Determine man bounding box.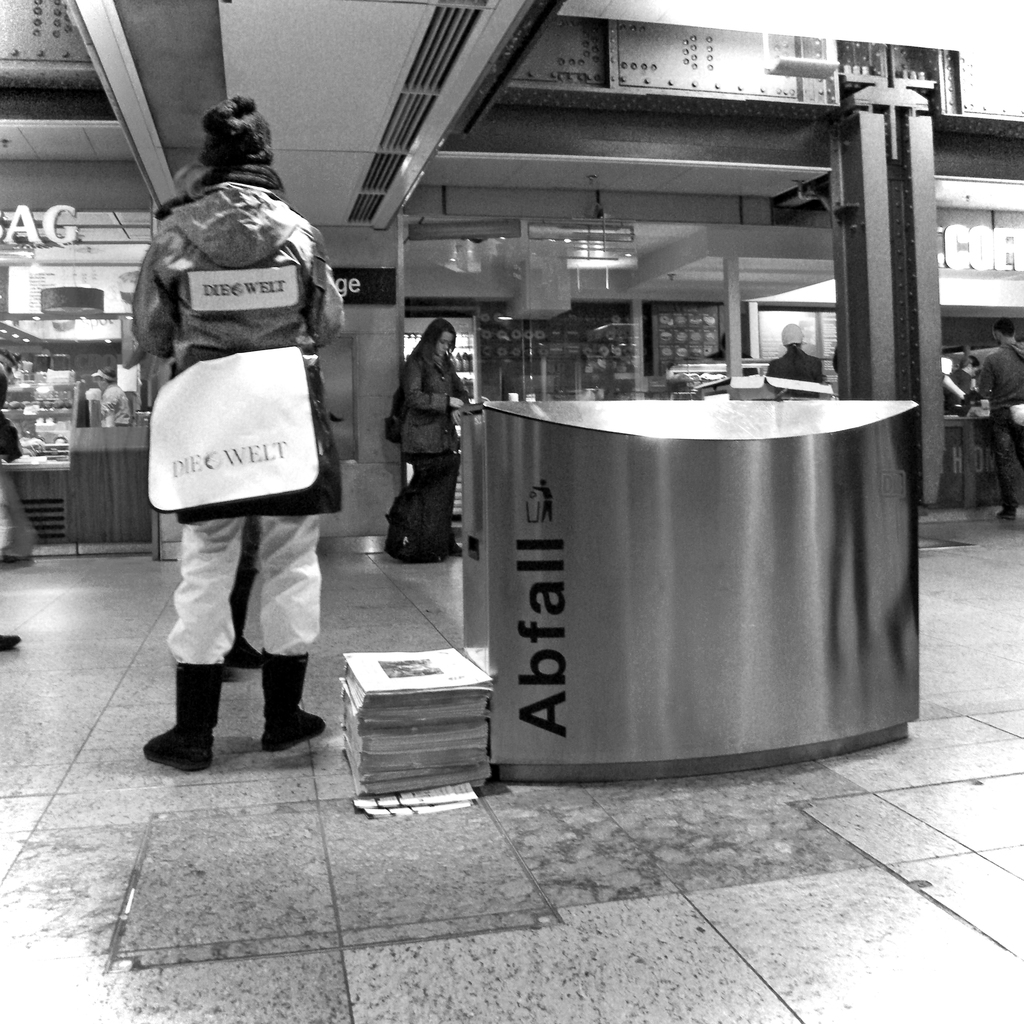
Determined: [129, 101, 355, 775].
